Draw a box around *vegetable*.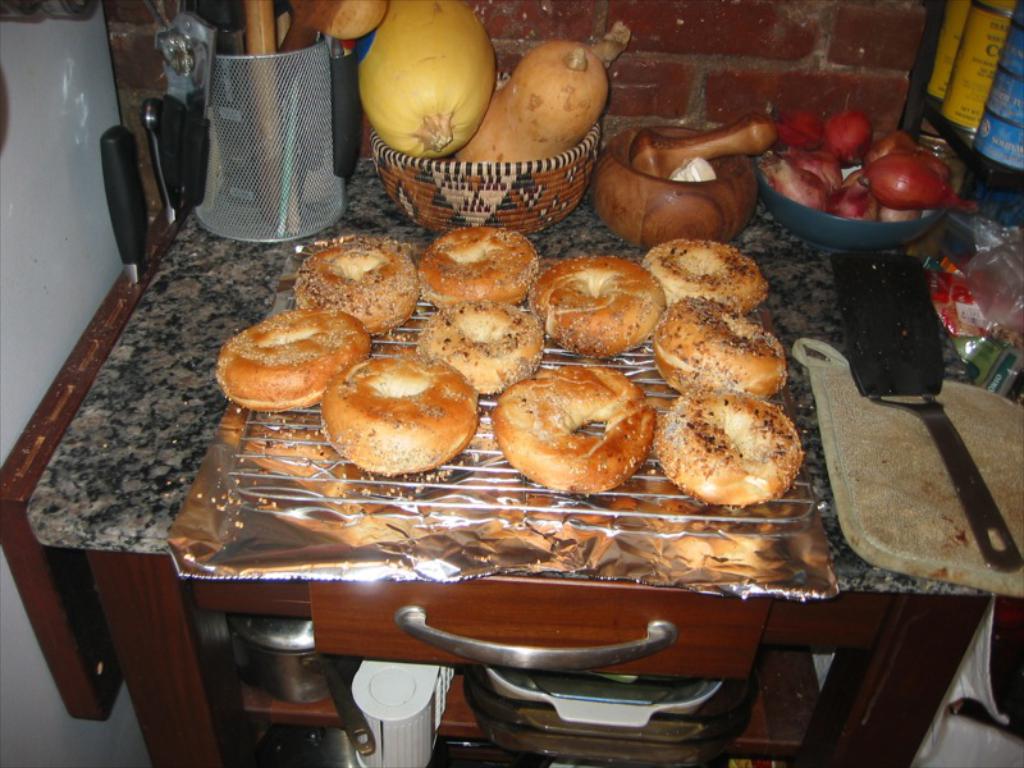
457:40:609:172.
